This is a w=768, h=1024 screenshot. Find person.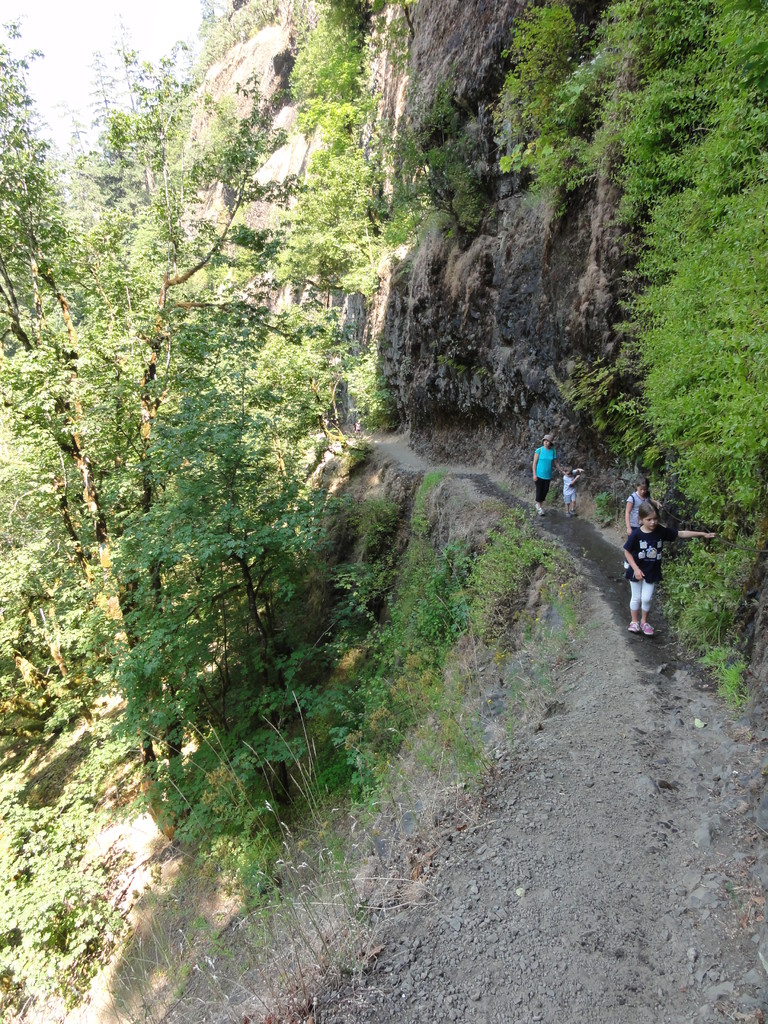
Bounding box: bbox=[620, 498, 717, 636].
